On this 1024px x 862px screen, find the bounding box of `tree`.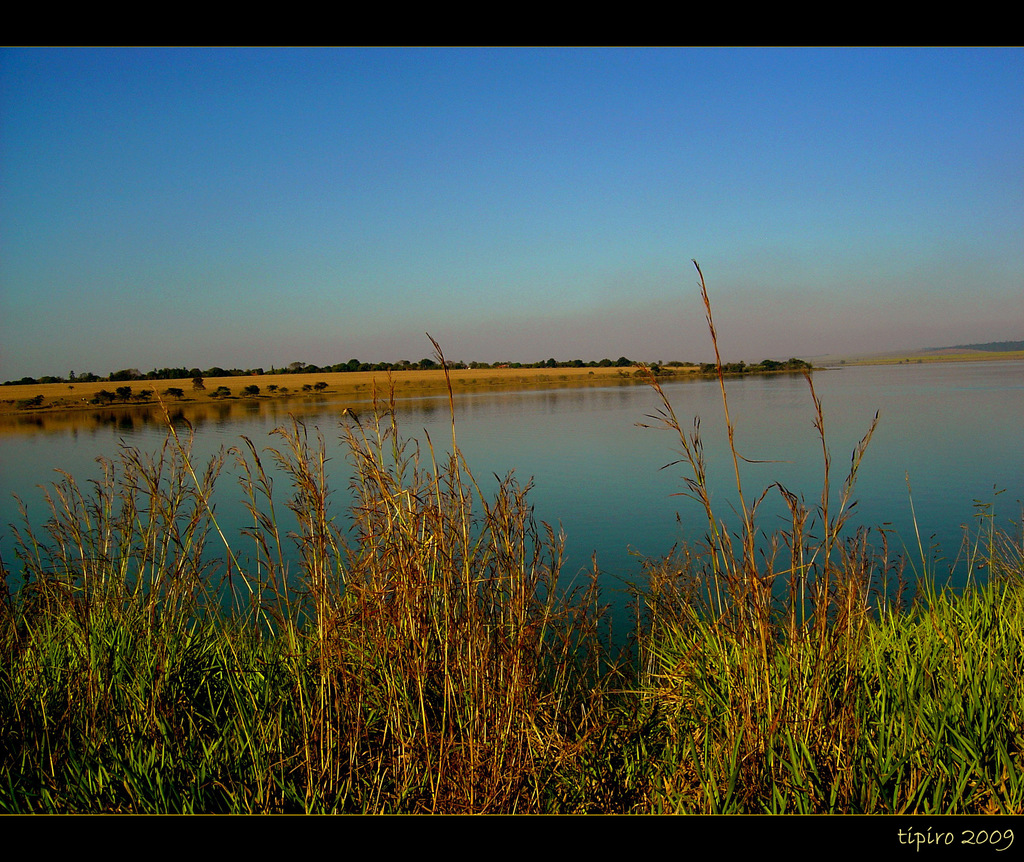
Bounding box: box(246, 383, 266, 398).
